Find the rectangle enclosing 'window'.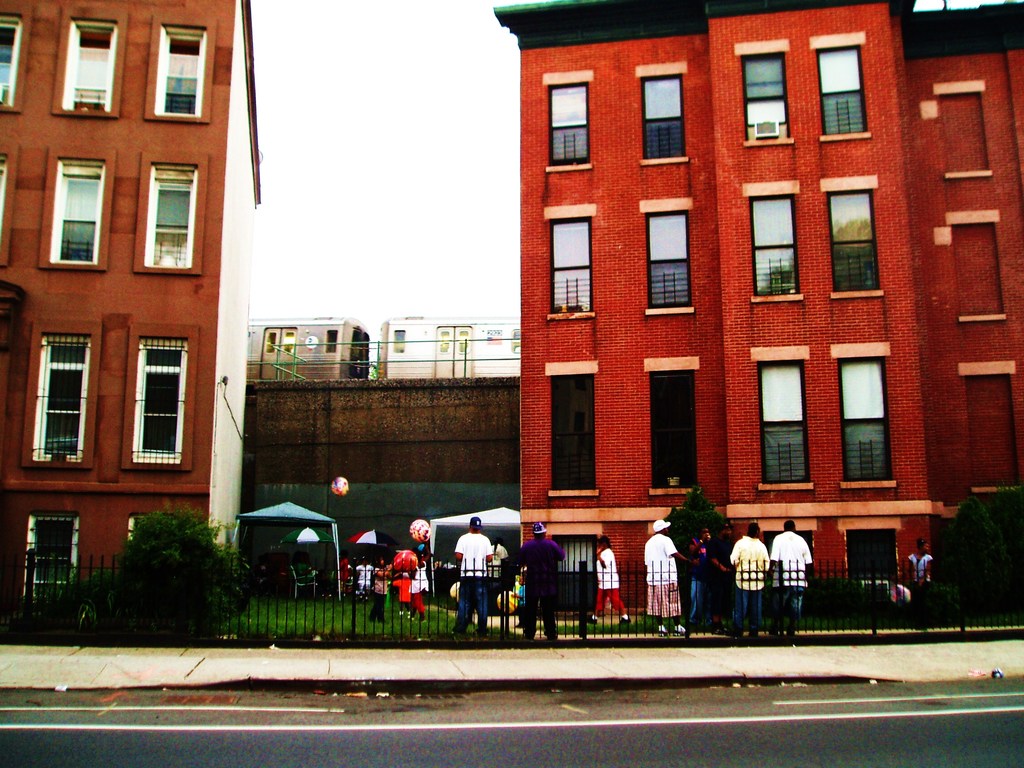
[left=550, top=219, right=595, bottom=313].
